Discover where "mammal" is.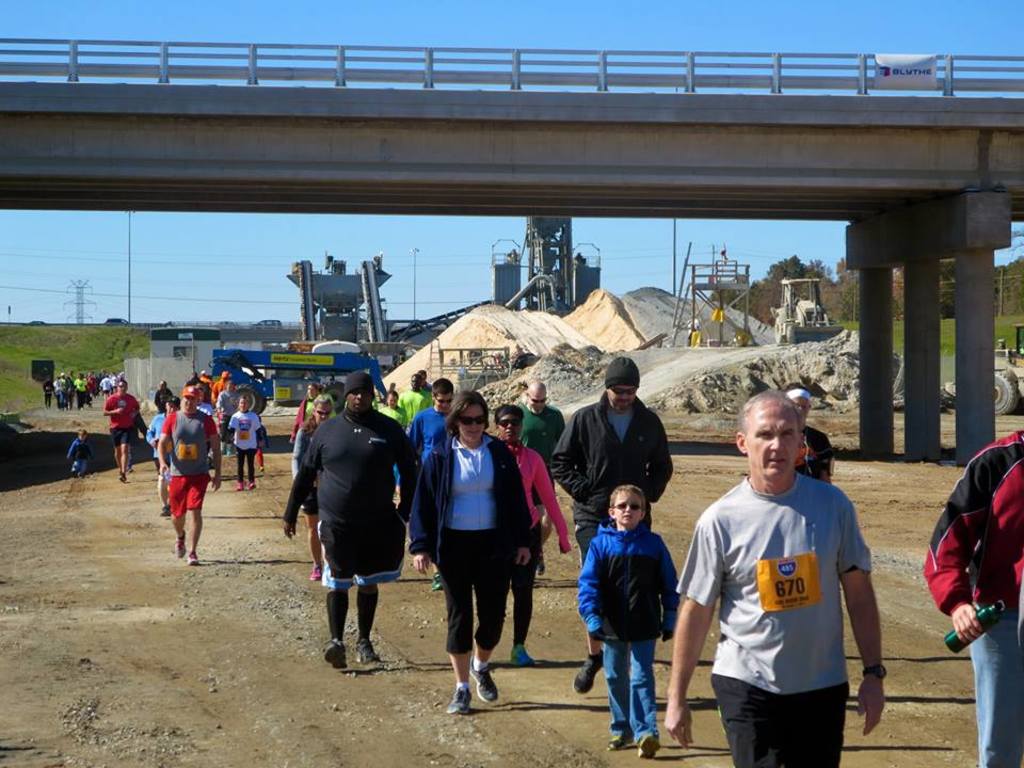
Discovered at 406, 389, 537, 714.
